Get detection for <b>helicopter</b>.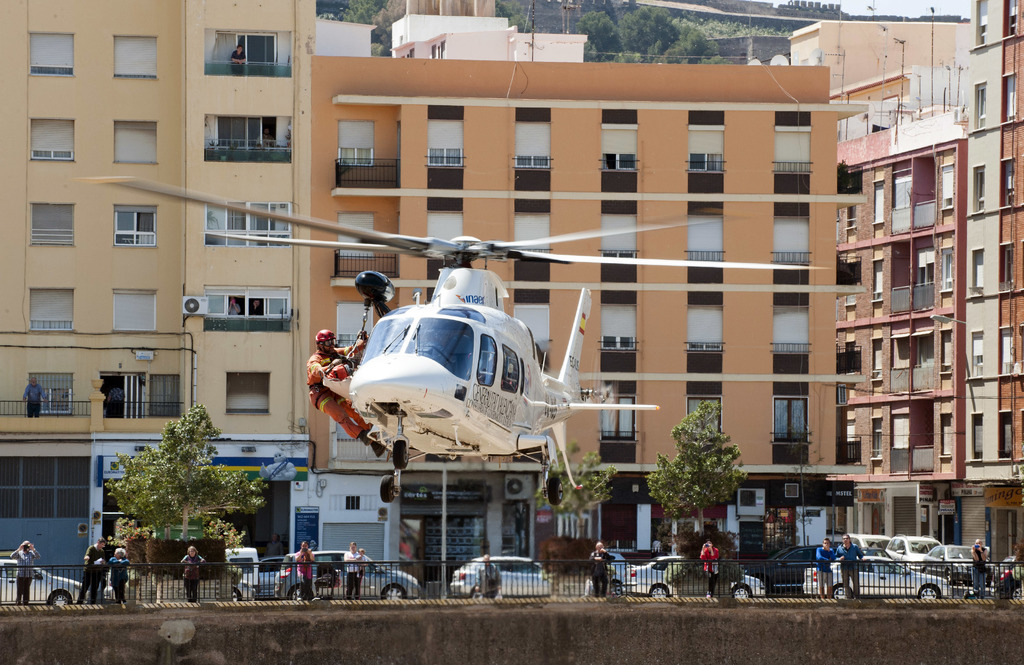
Detection: locate(81, 179, 831, 507).
